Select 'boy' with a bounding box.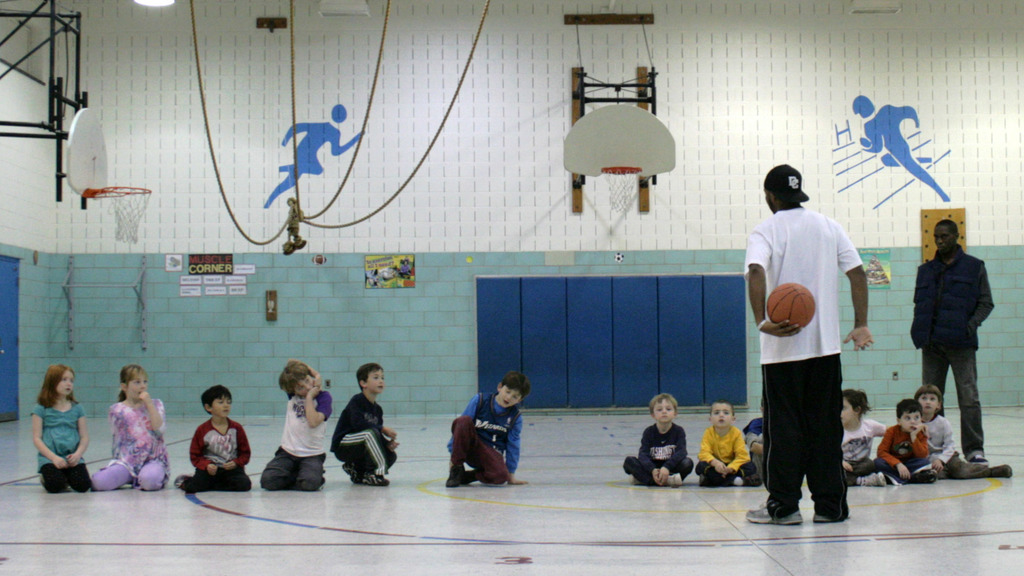
crop(445, 366, 529, 484).
